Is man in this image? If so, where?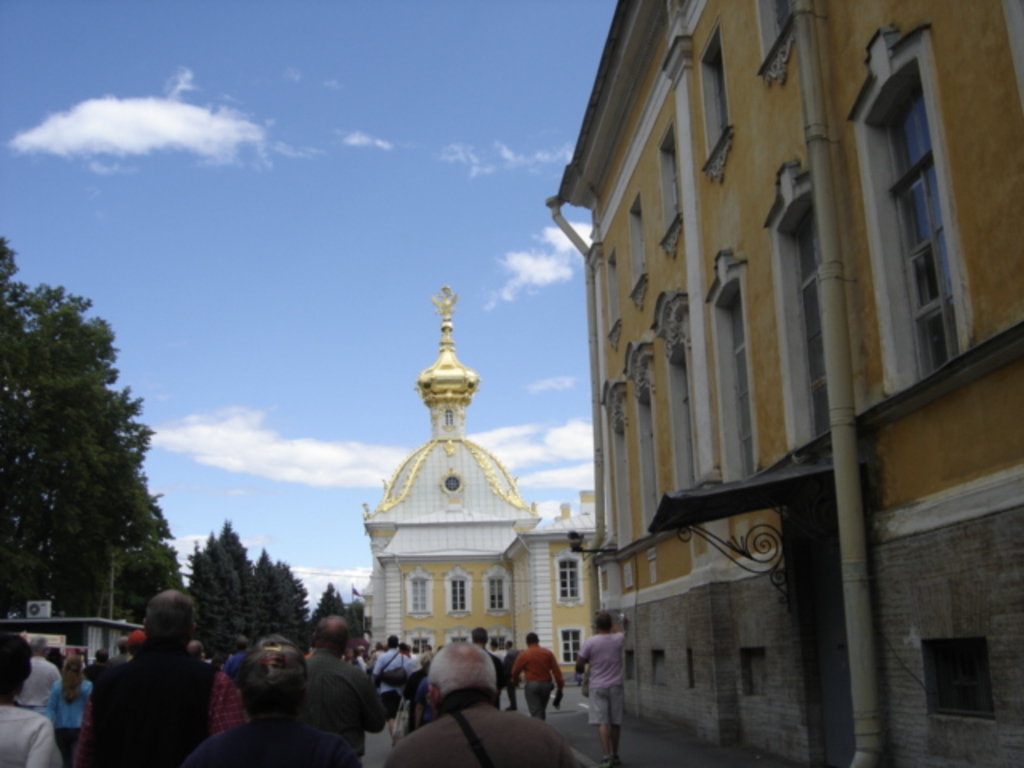
Yes, at rect(470, 629, 507, 701).
